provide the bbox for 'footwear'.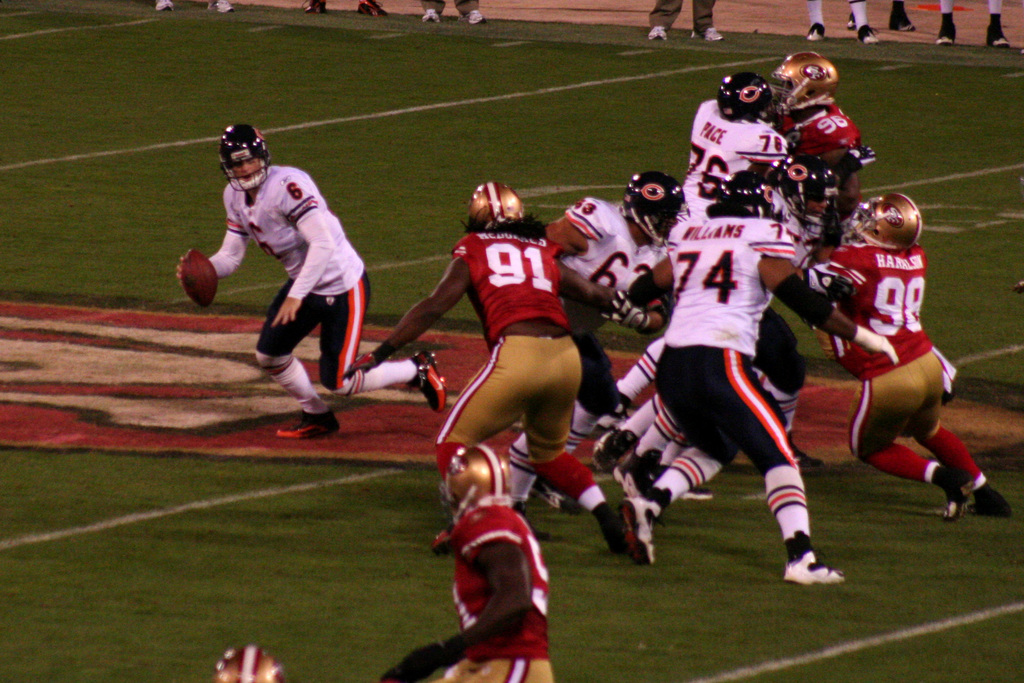
locate(781, 534, 844, 580).
